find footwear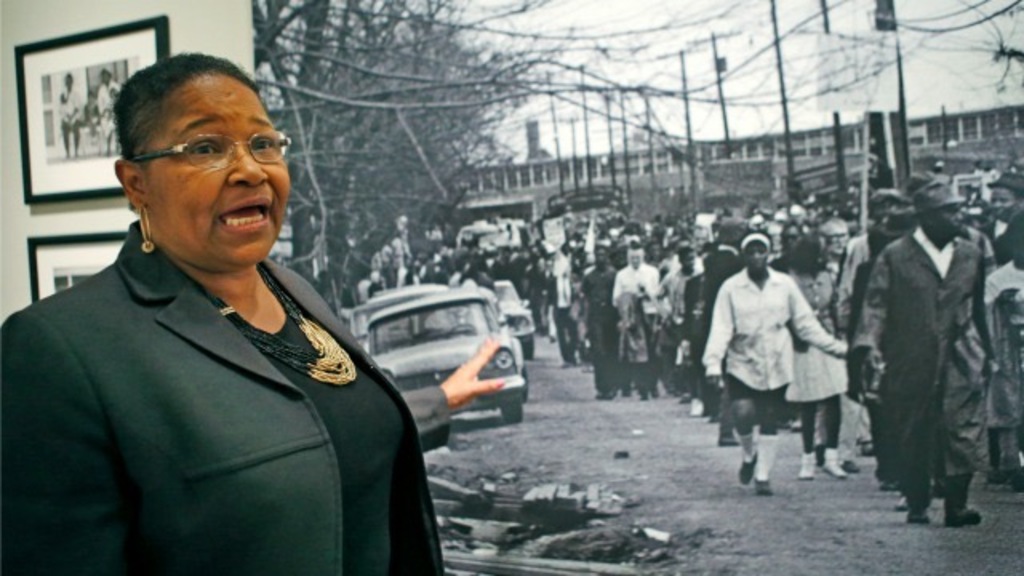
<box>714,418,734,454</box>
